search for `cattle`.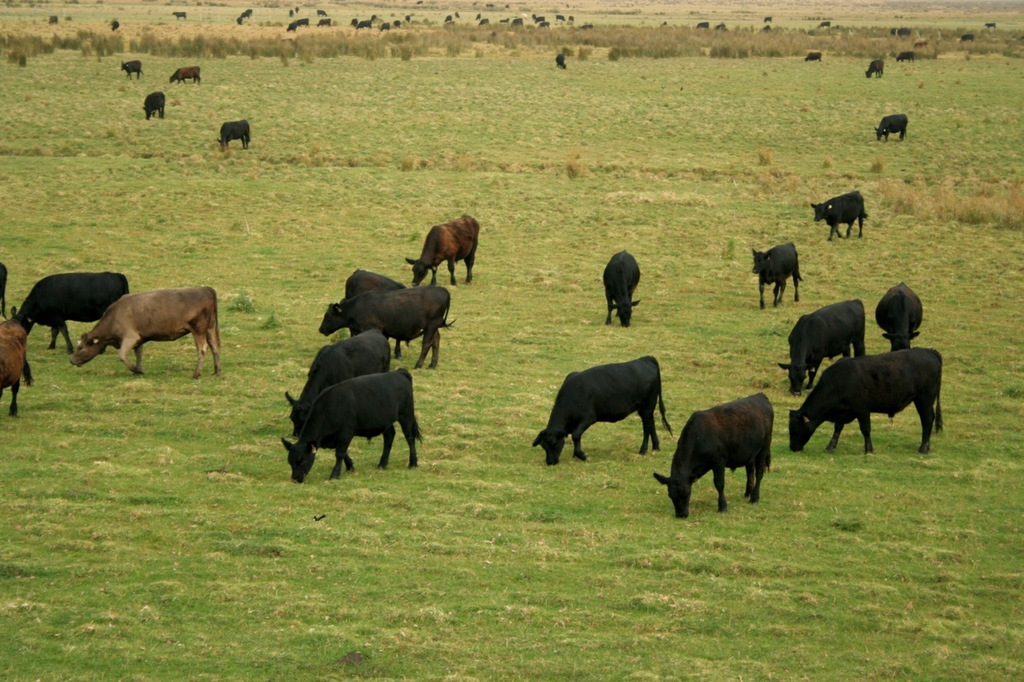
Found at box(404, 216, 481, 289).
